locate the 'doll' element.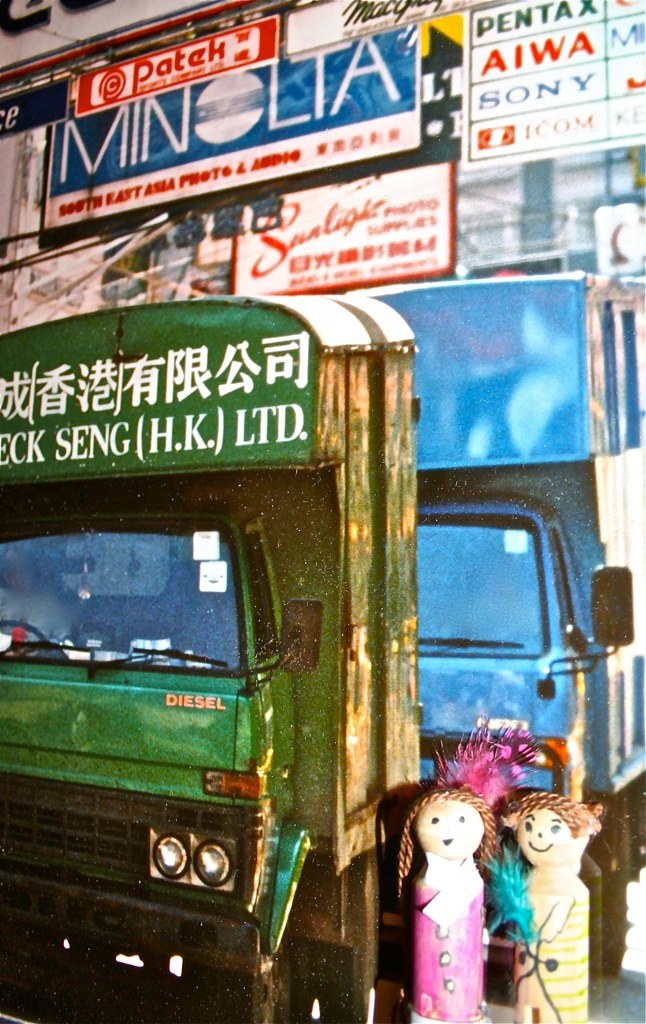
Element bbox: [512, 786, 587, 1020].
